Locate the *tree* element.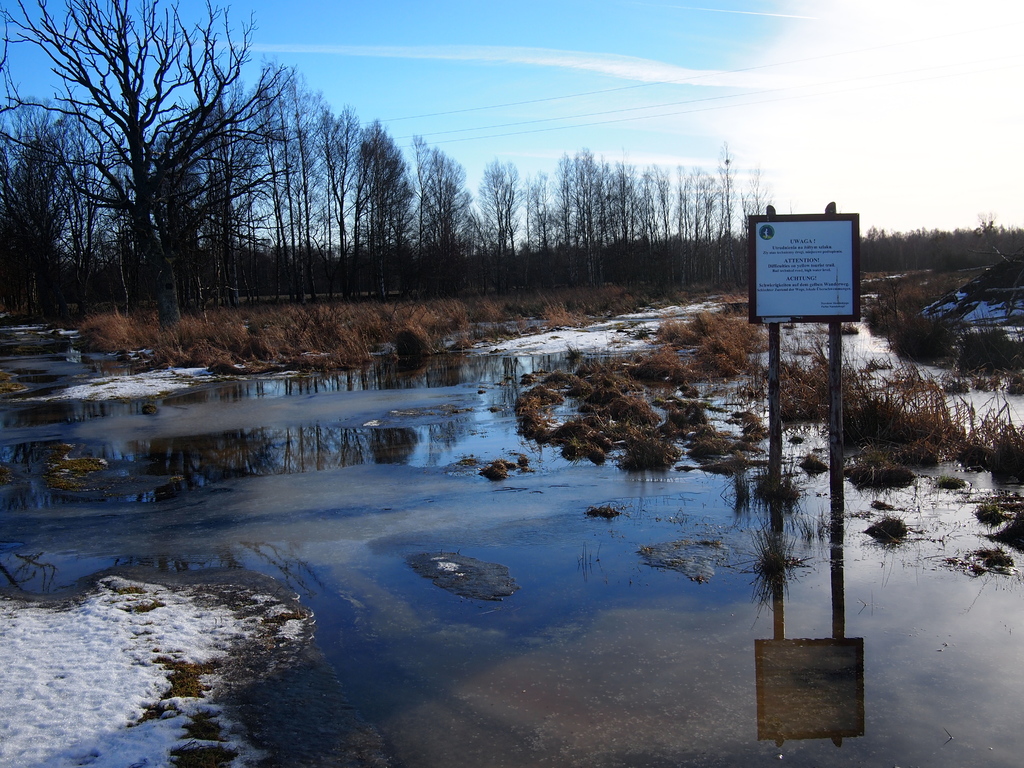
Element bbox: select_region(0, 0, 303, 332).
